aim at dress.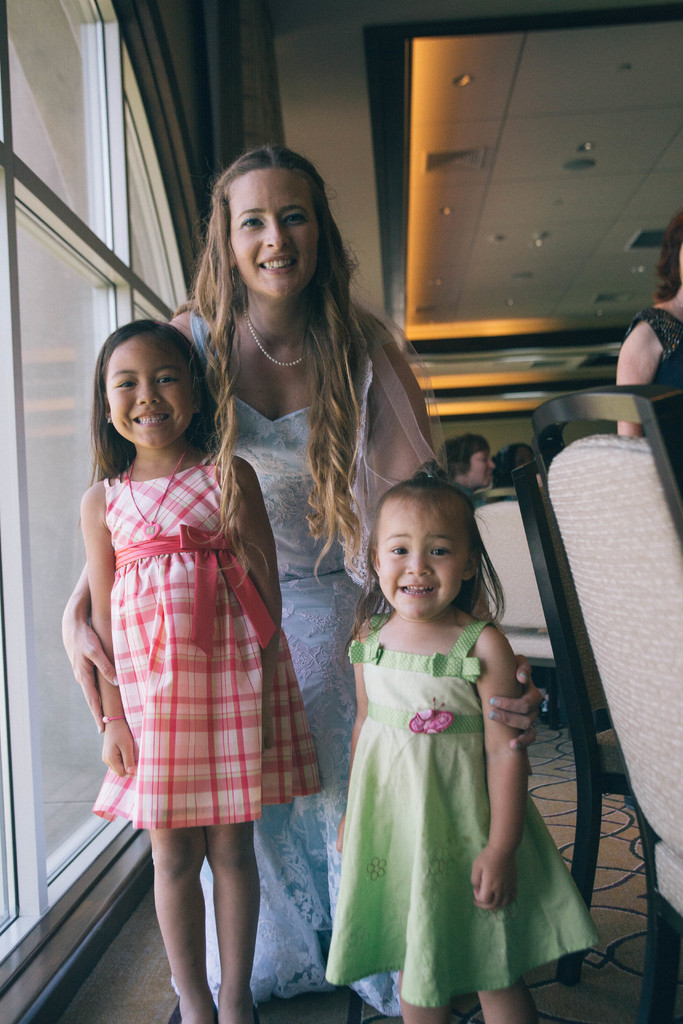
Aimed at <box>167,304,402,1023</box>.
